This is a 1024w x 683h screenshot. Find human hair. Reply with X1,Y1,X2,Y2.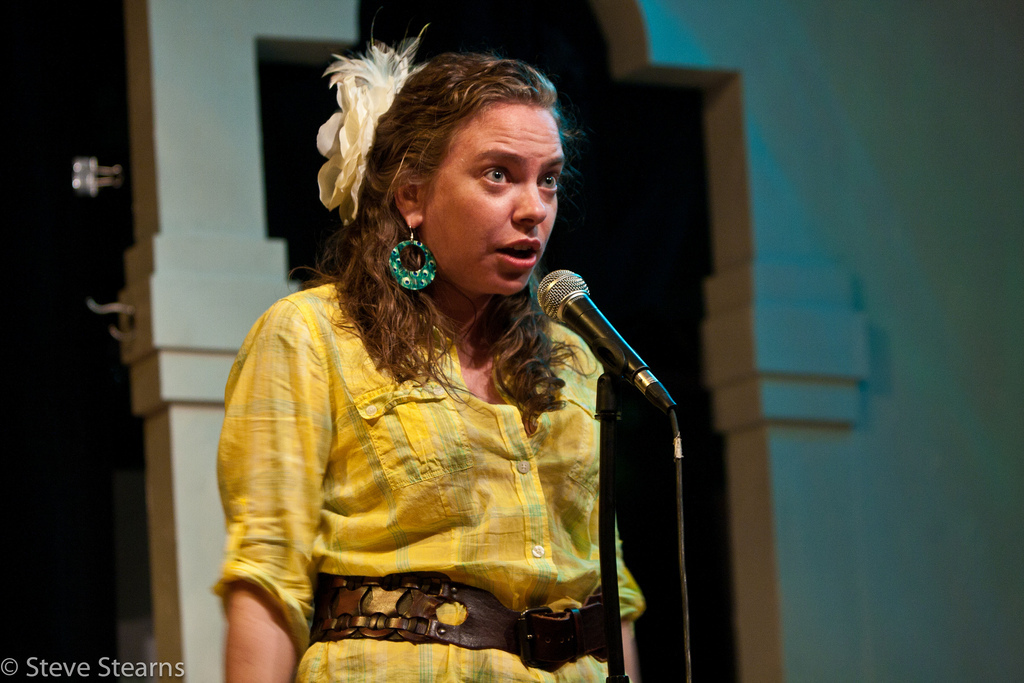
290,53,589,435.
